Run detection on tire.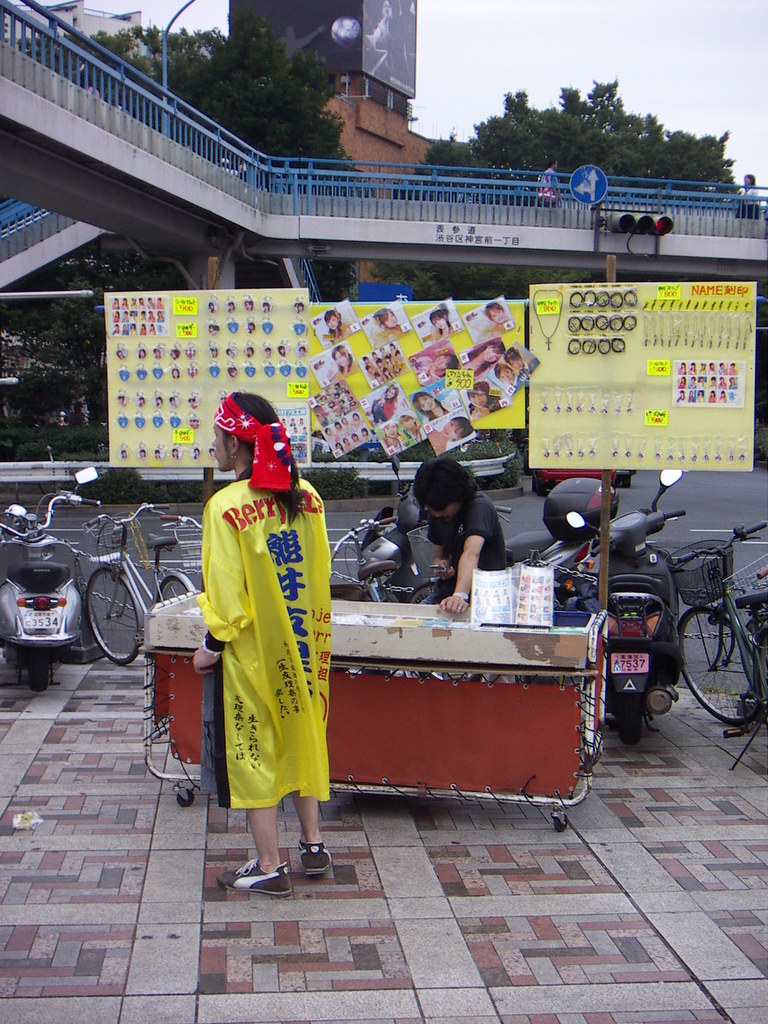
Result: pyautogui.locateOnScreen(153, 568, 198, 624).
